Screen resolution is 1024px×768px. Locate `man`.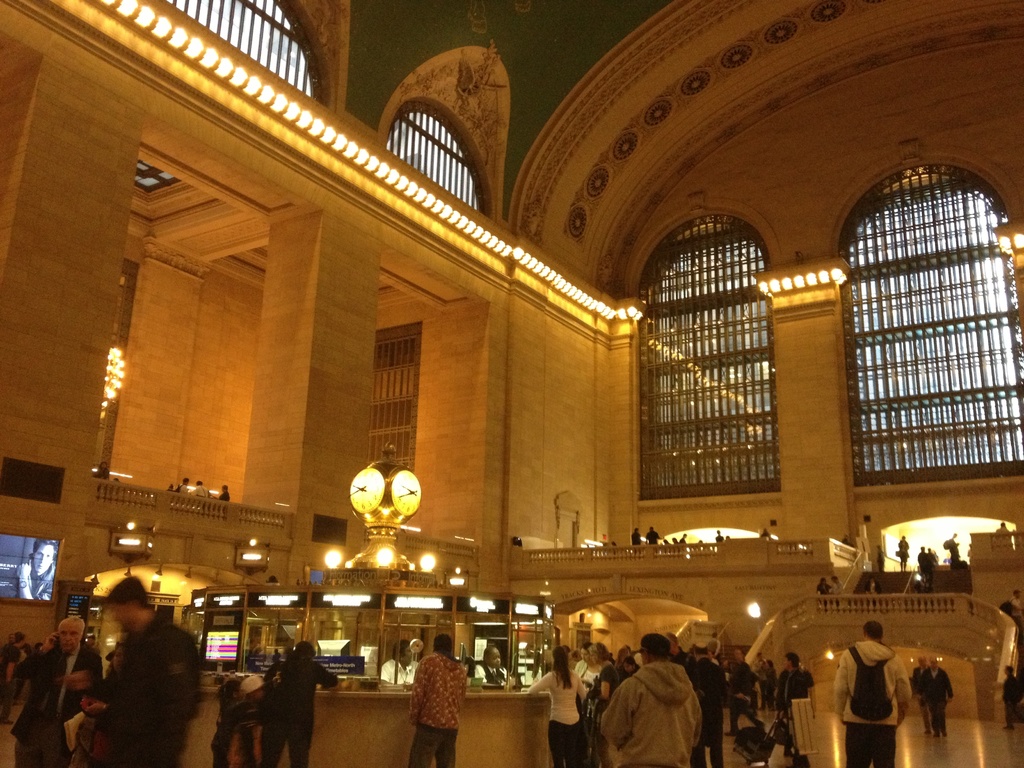
left=829, top=576, right=847, bottom=597.
